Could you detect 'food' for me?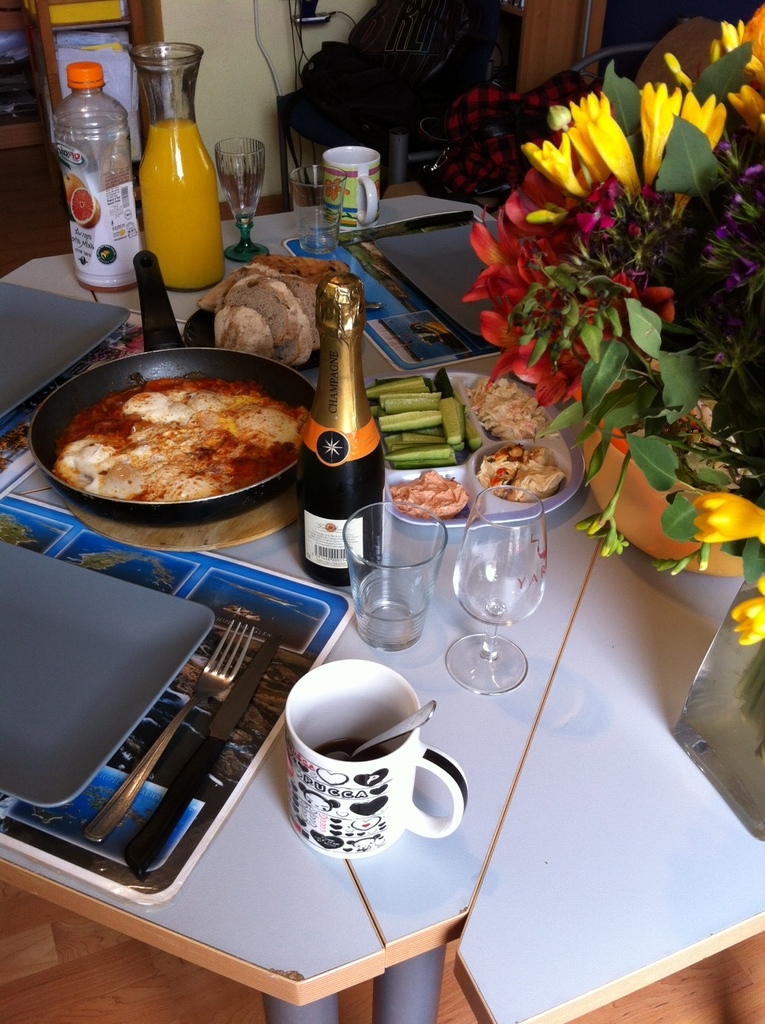
Detection result: {"left": 467, "top": 379, "right": 546, "bottom": 441}.
